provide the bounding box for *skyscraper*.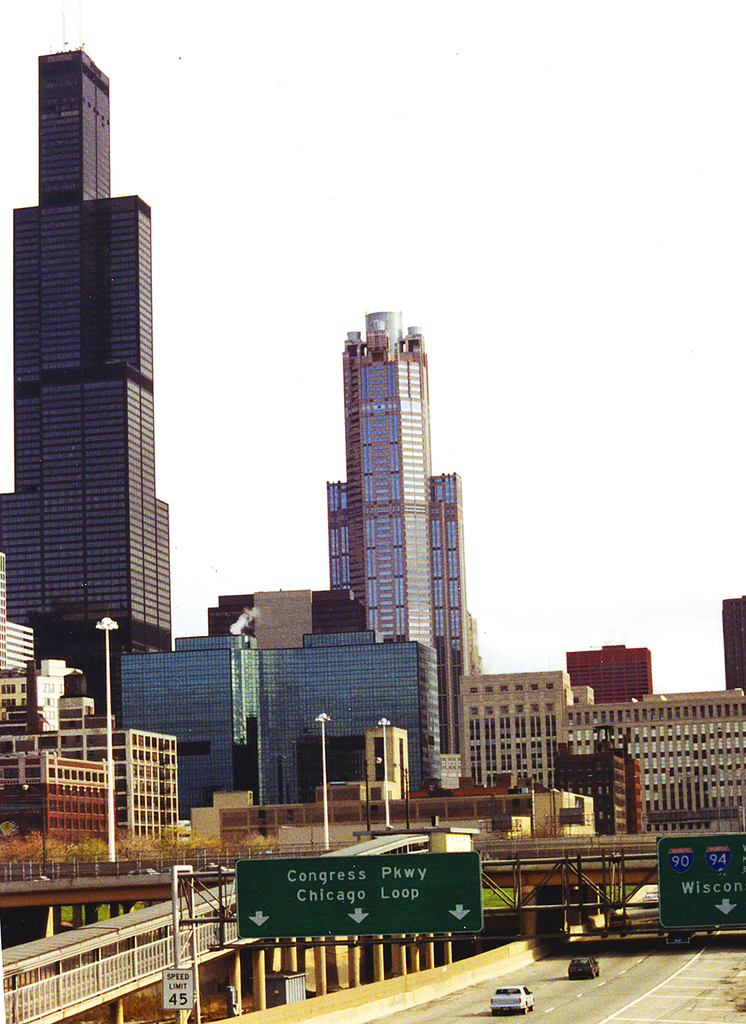
box=[556, 633, 659, 694].
